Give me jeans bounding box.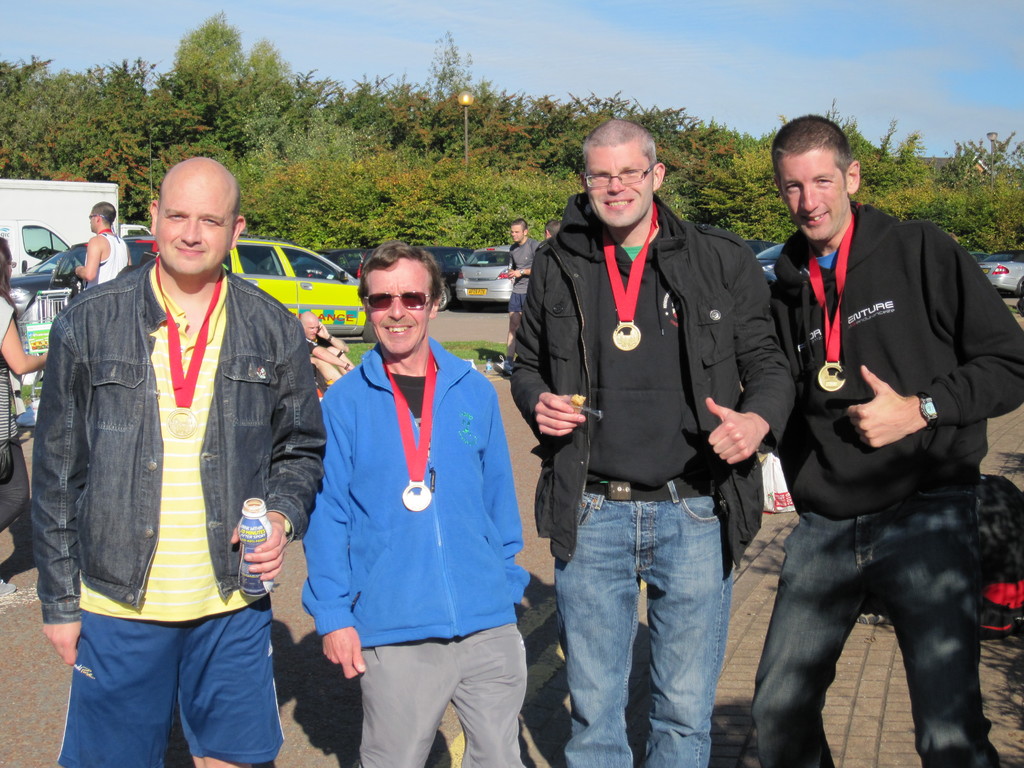
crop(546, 484, 748, 758).
